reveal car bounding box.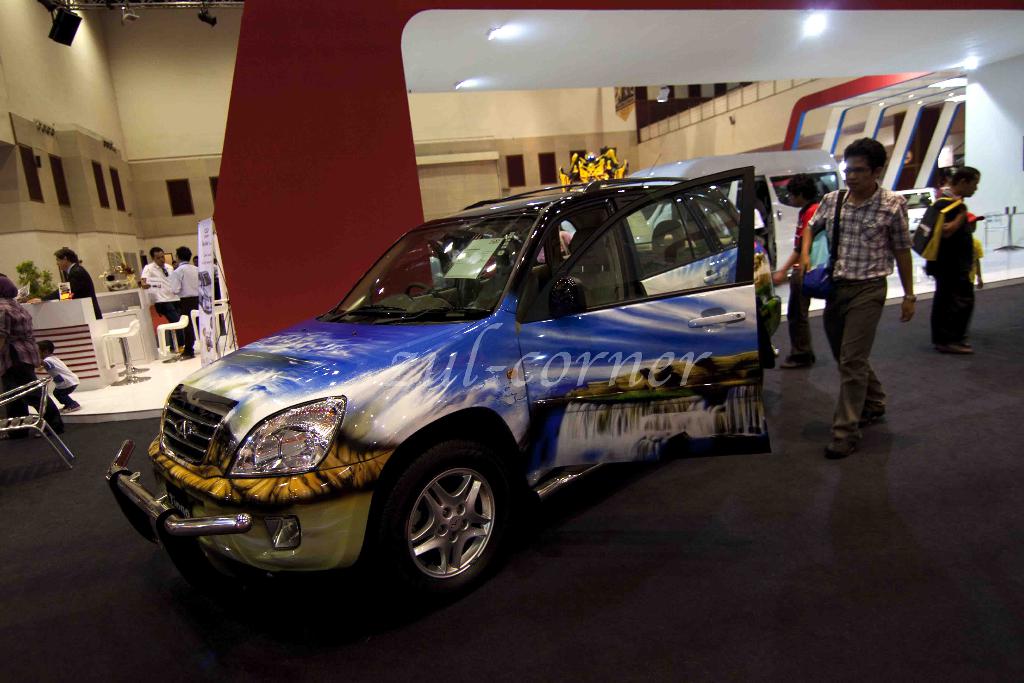
Revealed: pyautogui.locateOnScreen(129, 151, 823, 604).
